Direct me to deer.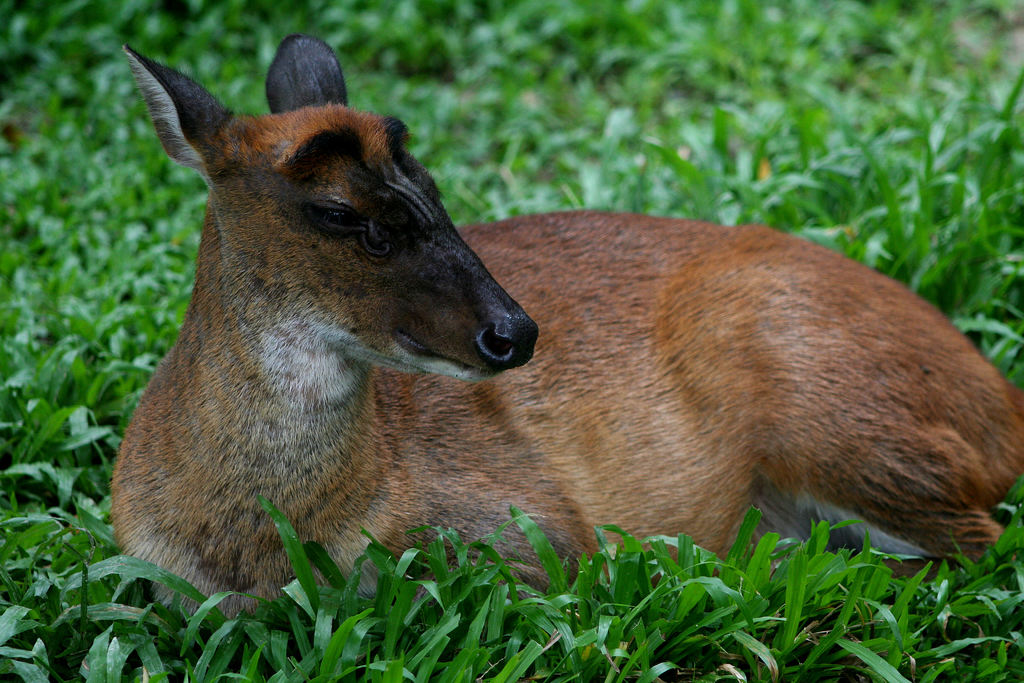
Direction: [x1=110, y1=40, x2=1023, y2=632].
